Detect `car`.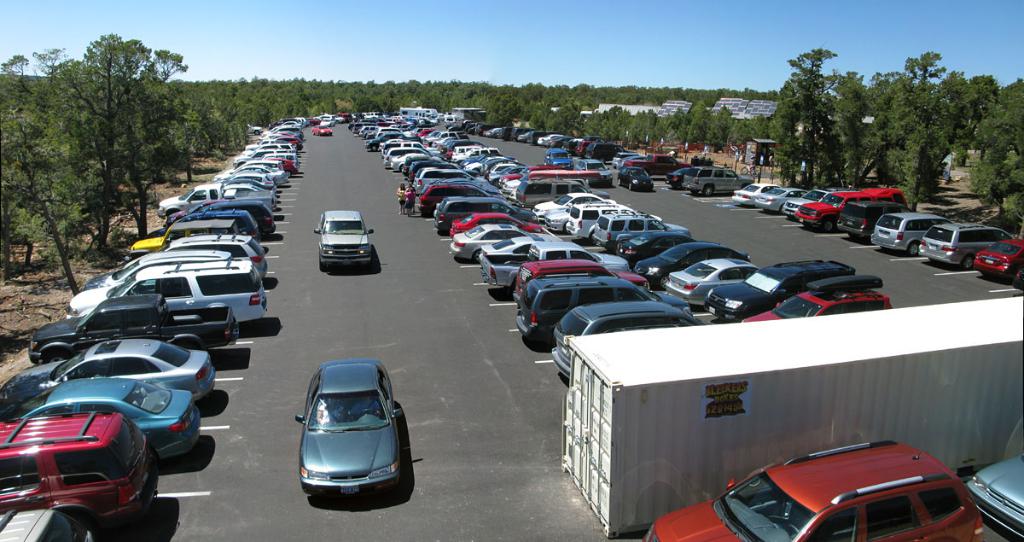
Detected at l=972, t=231, r=1023, b=284.
